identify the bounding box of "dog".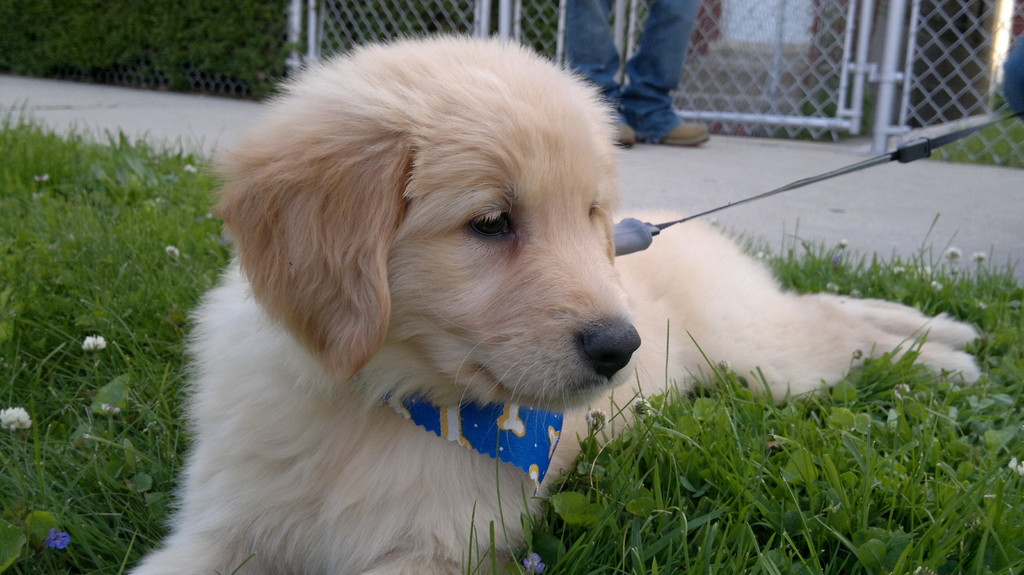
detection(124, 30, 987, 574).
